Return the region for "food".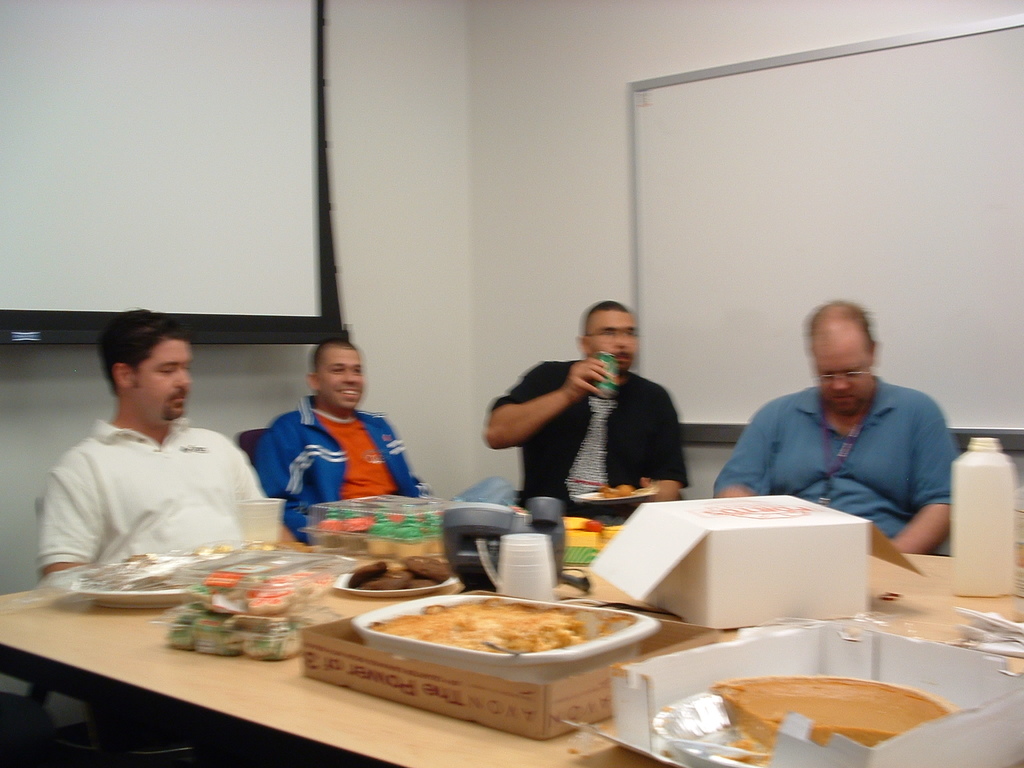
(188,539,280,556).
